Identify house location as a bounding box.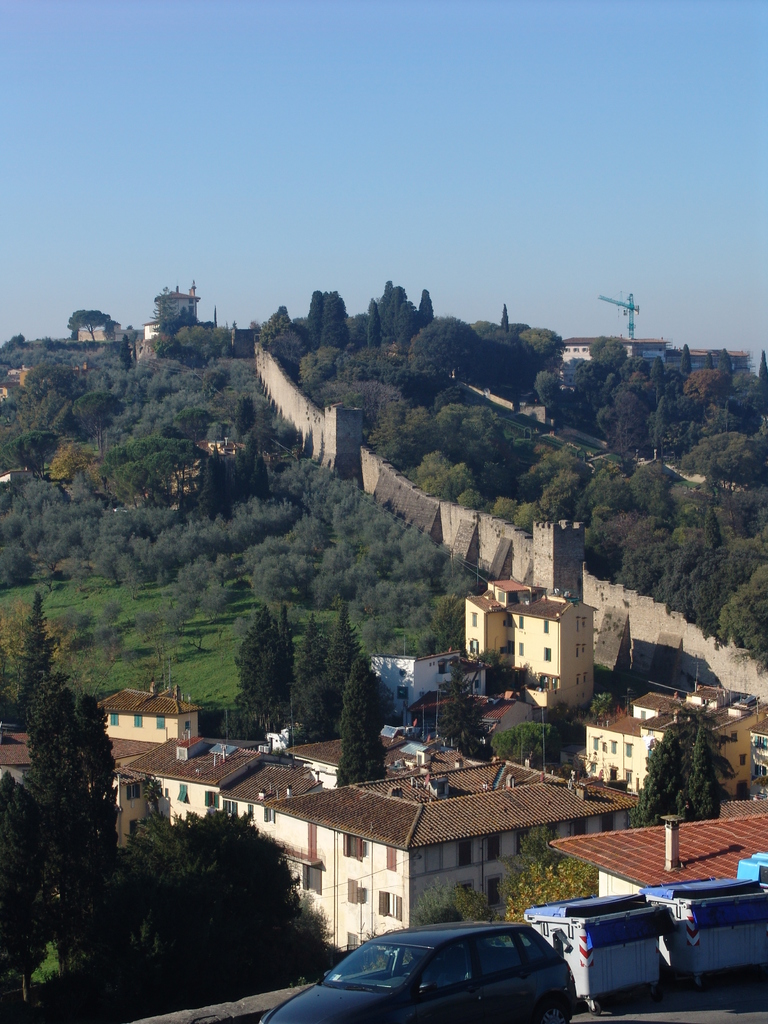
[left=66, top=323, right=125, bottom=349].
